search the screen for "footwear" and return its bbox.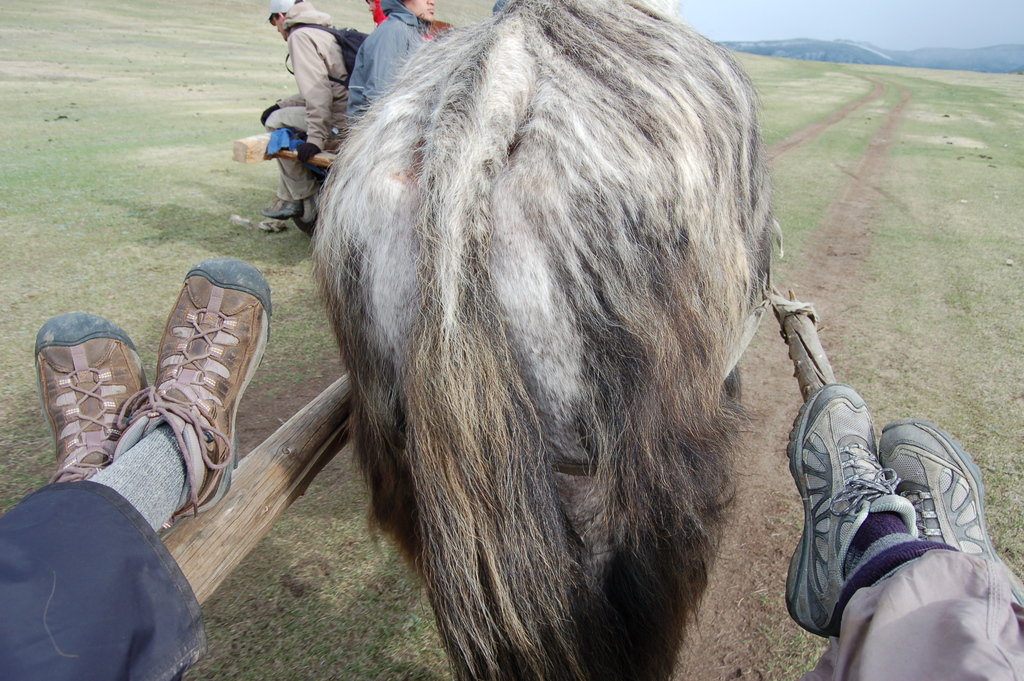
Found: locate(879, 421, 1023, 609).
